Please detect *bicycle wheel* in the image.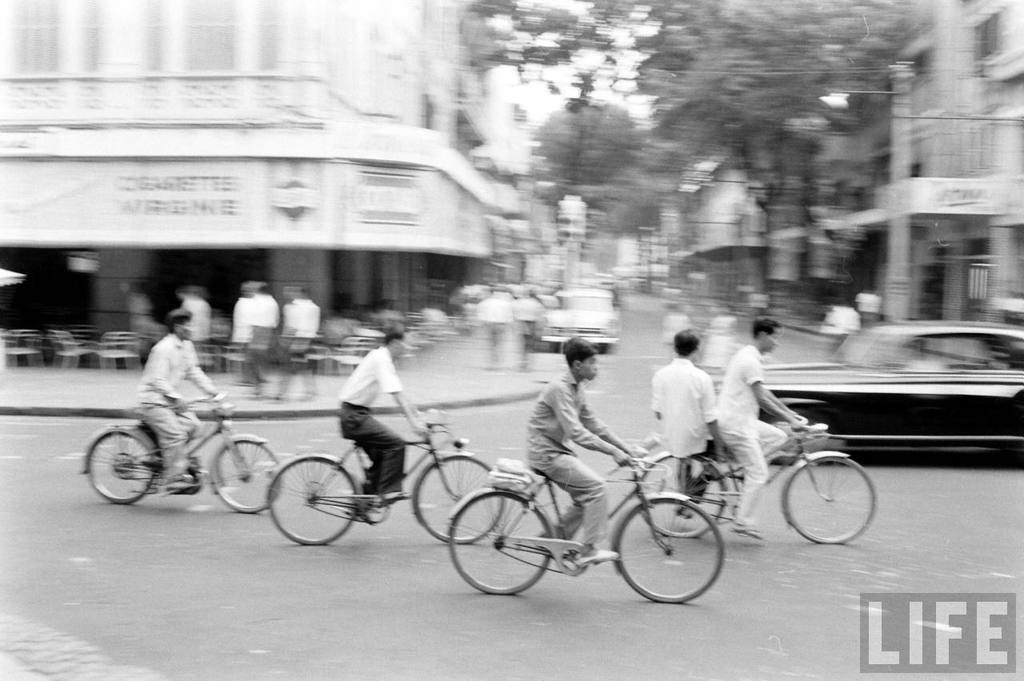
rect(407, 457, 505, 543).
